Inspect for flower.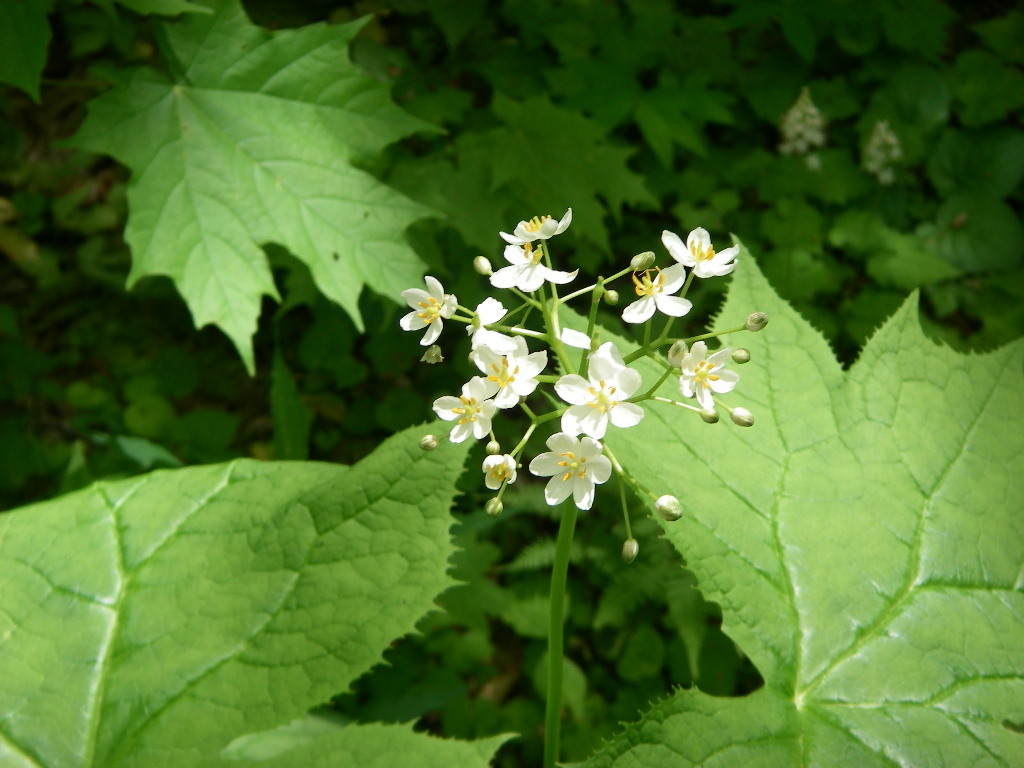
Inspection: box=[678, 338, 748, 412].
